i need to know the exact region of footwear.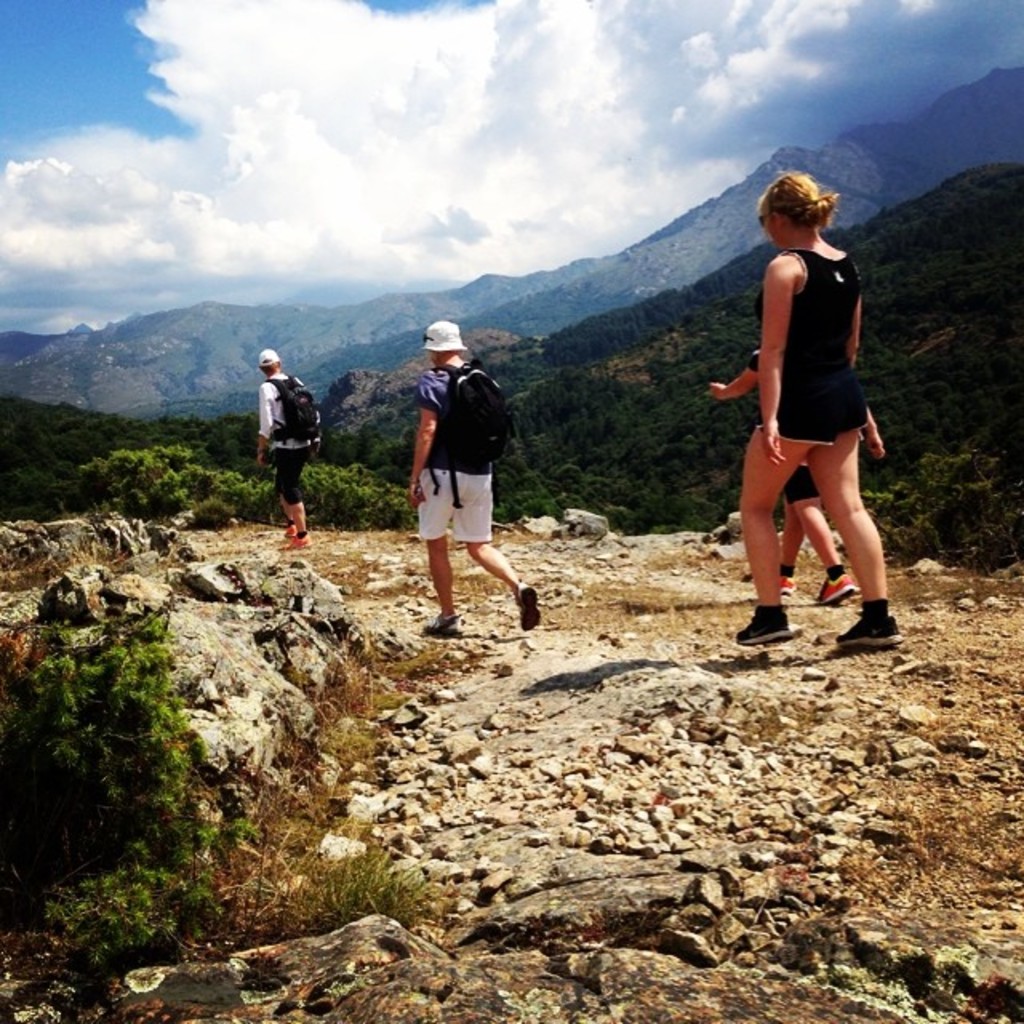
Region: <region>835, 616, 907, 650</region>.
